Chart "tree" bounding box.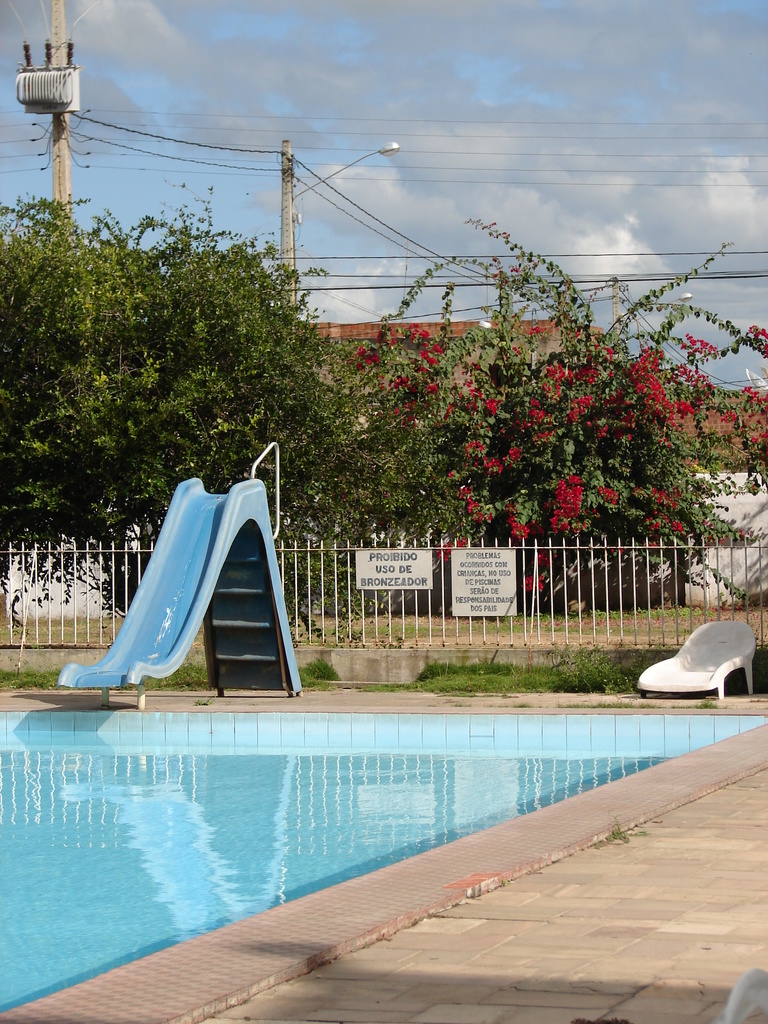
Charted: bbox=[0, 182, 471, 607].
